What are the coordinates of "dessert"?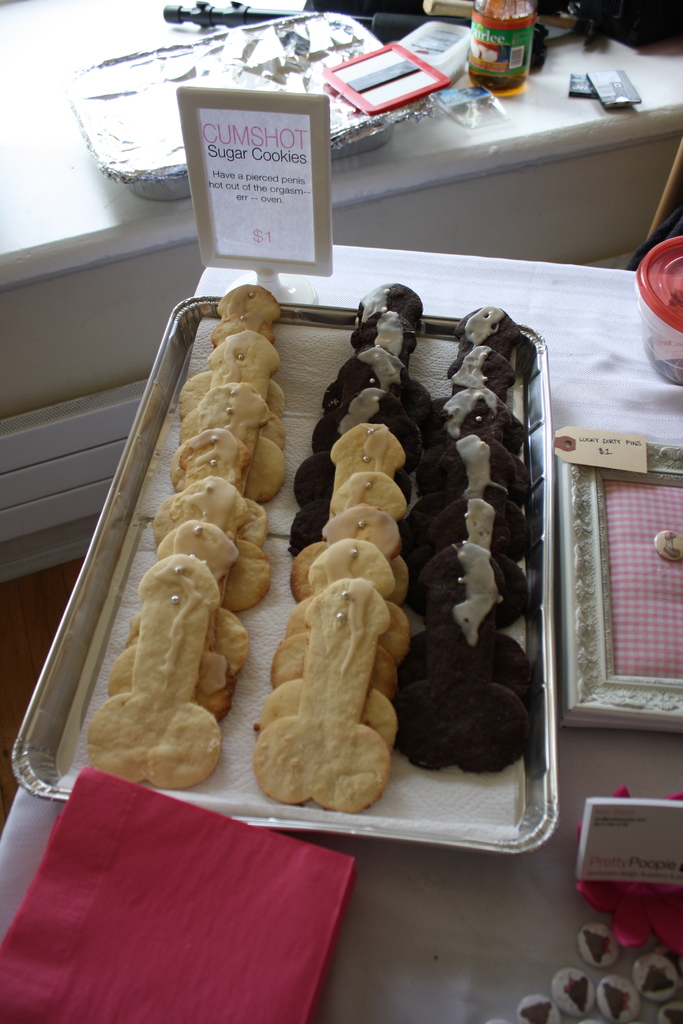
[left=132, top=467, right=261, bottom=544].
